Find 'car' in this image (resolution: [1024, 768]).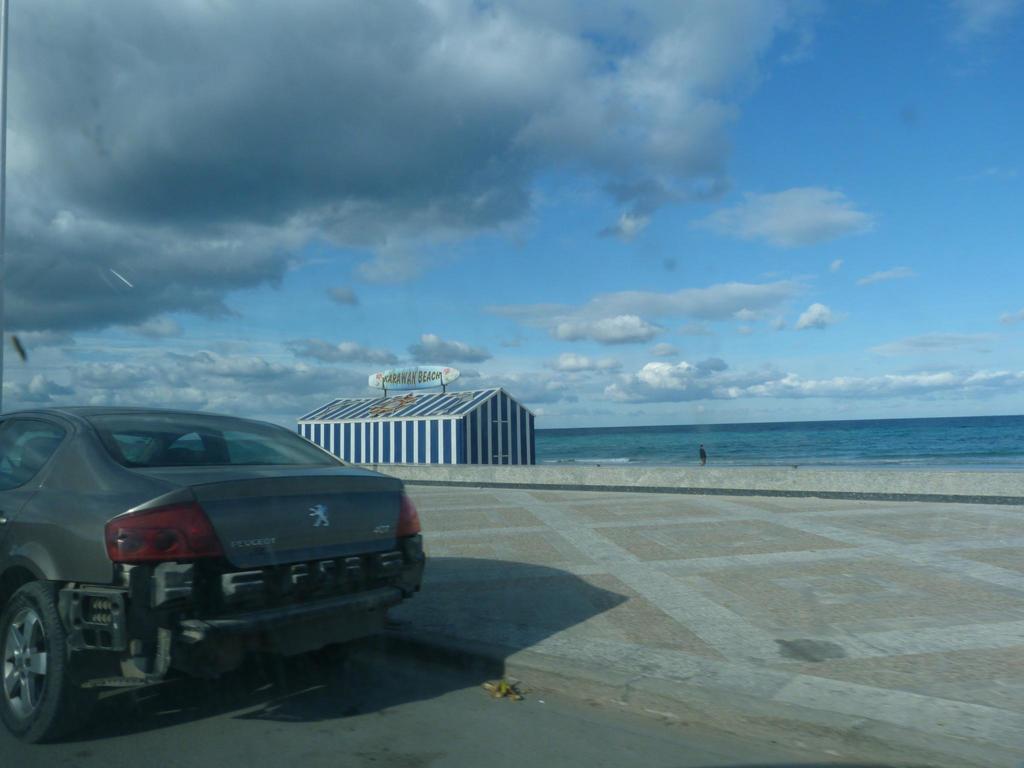
l=0, t=408, r=425, b=737.
